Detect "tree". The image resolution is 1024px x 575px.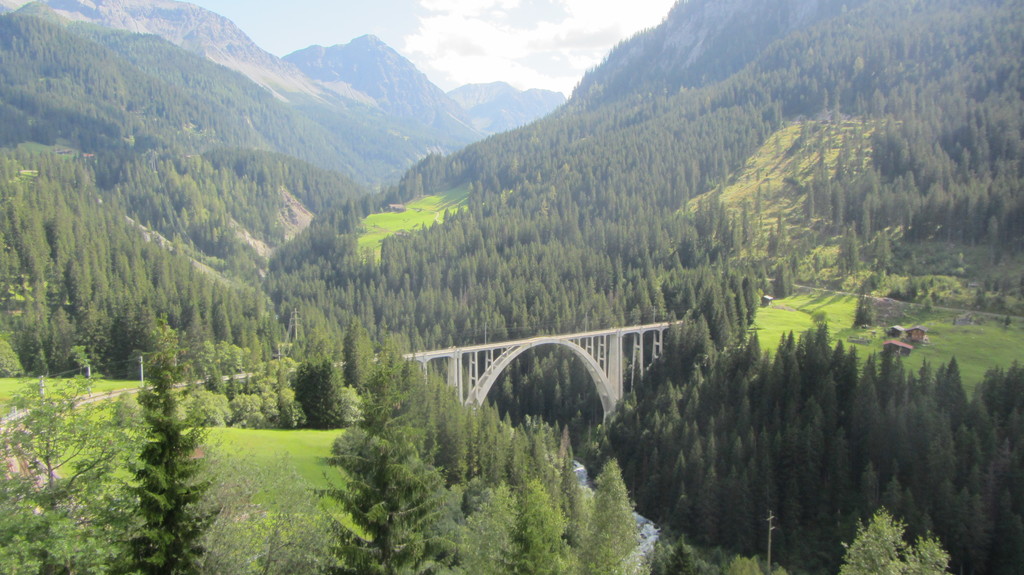
(870,223,899,272).
